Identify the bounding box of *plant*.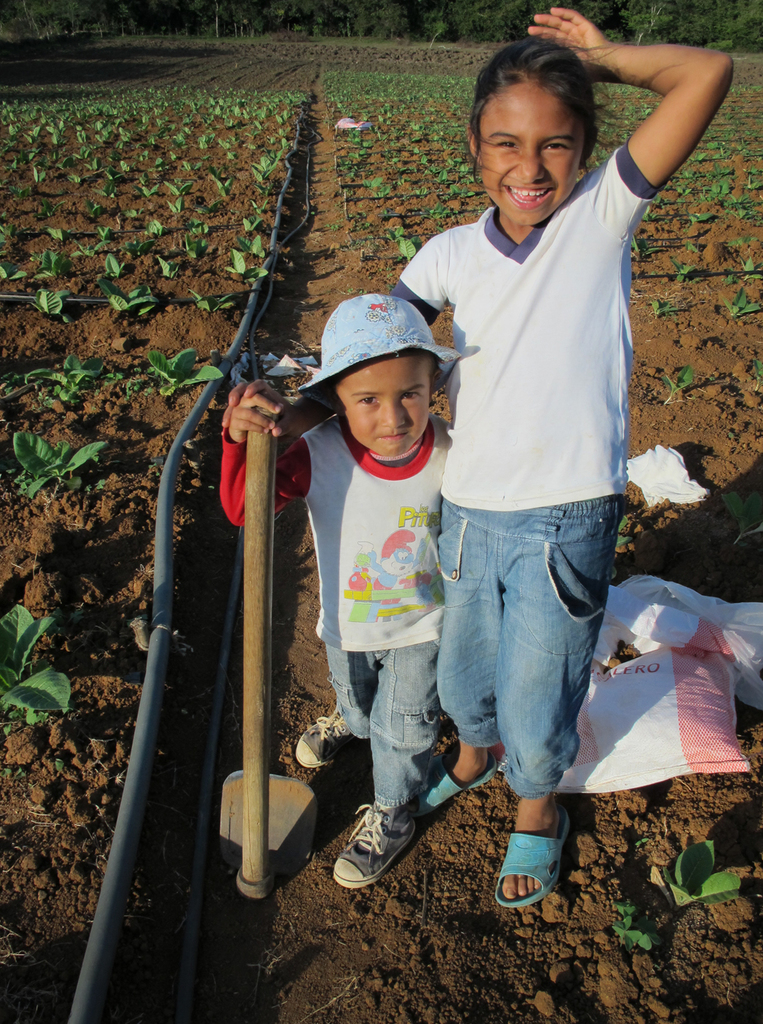
[123,374,145,397].
